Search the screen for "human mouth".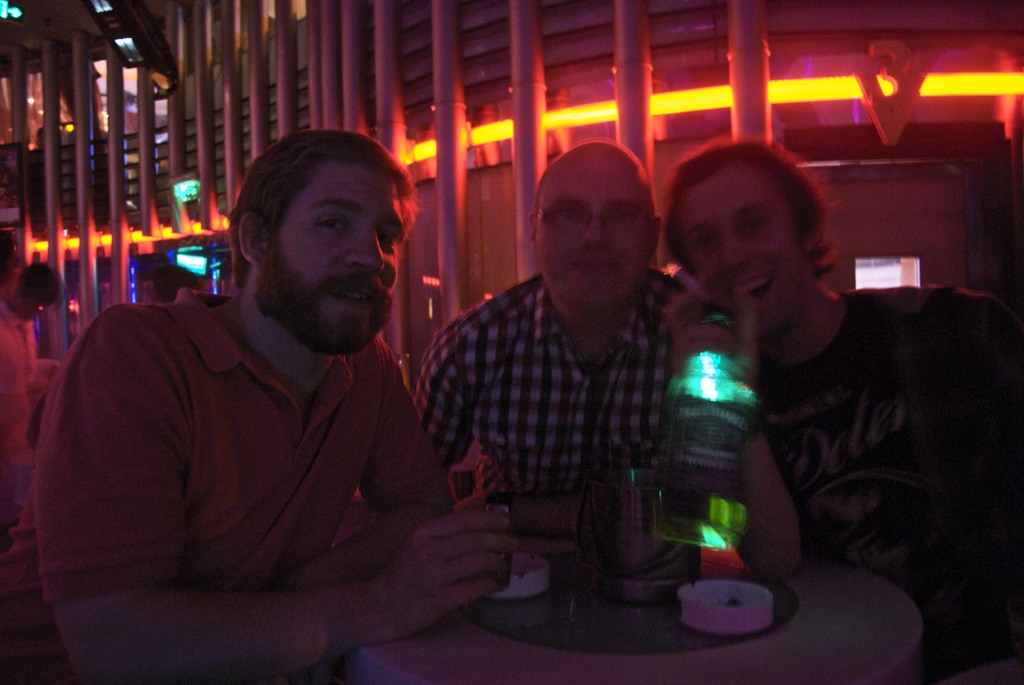
Found at rect(561, 249, 621, 281).
